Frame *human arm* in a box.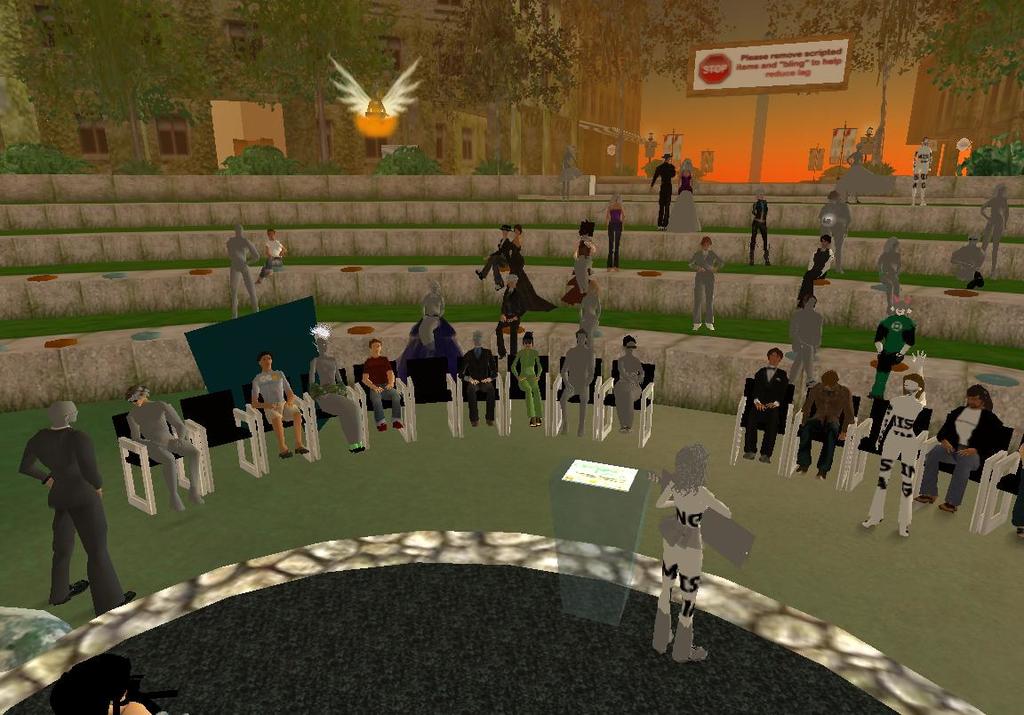
(303, 353, 327, 405).
